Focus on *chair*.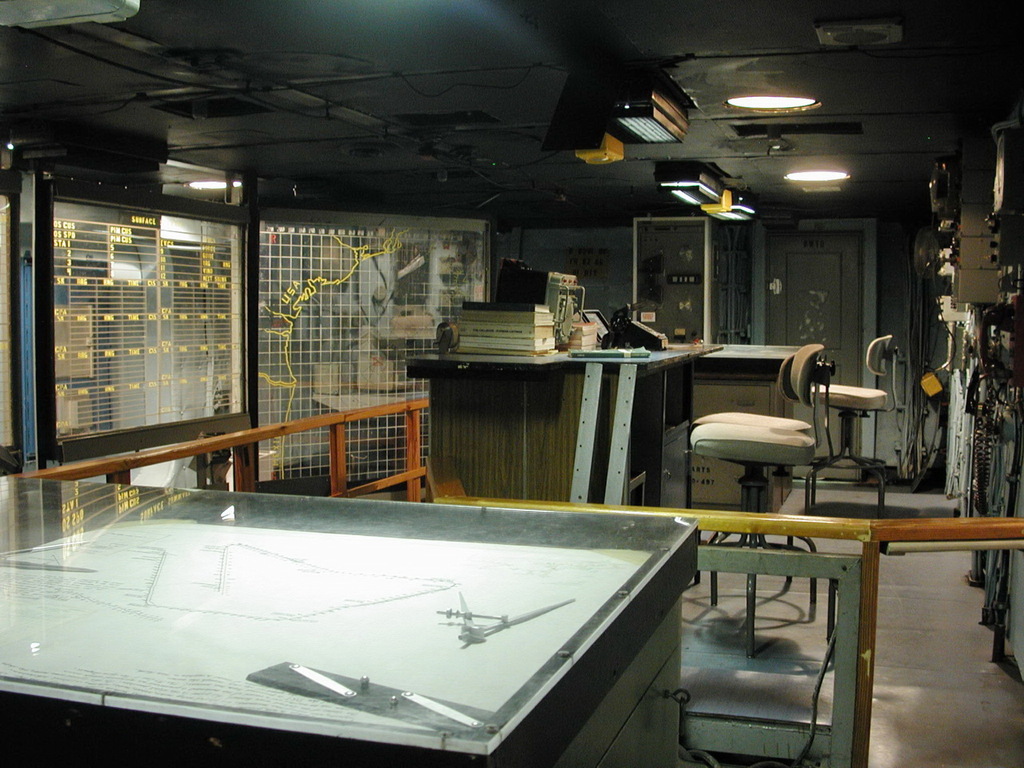
Focused at [679,349,805,581].
